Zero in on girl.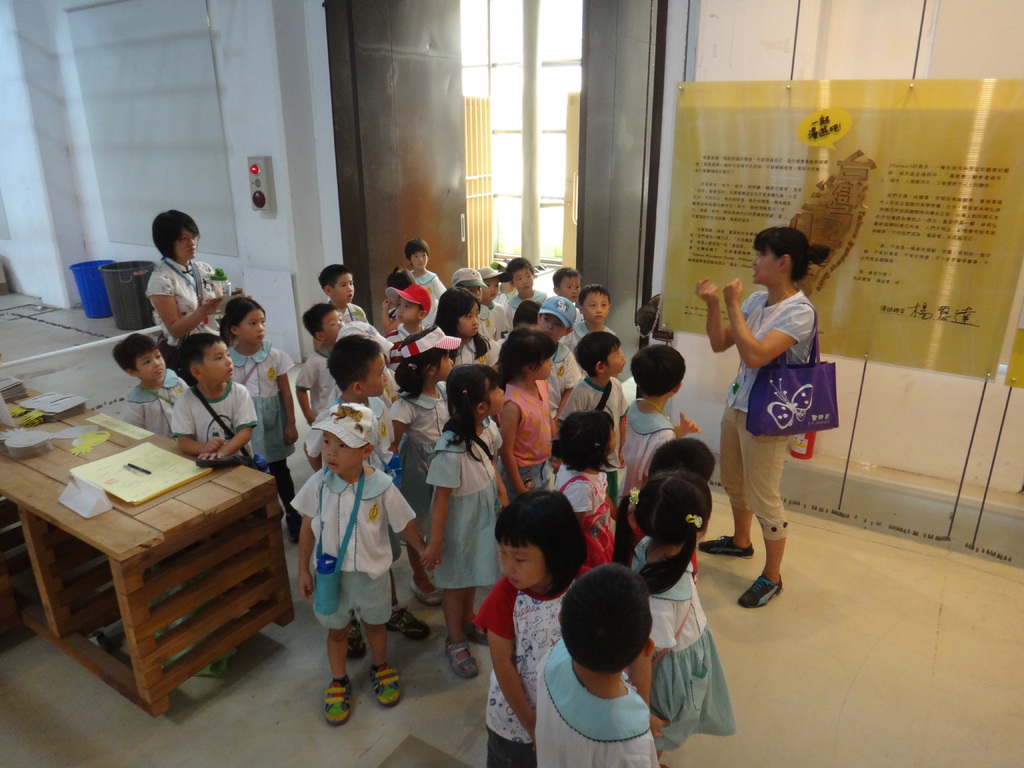
Zeroed in: bbox(531, 566, 660, 767).
